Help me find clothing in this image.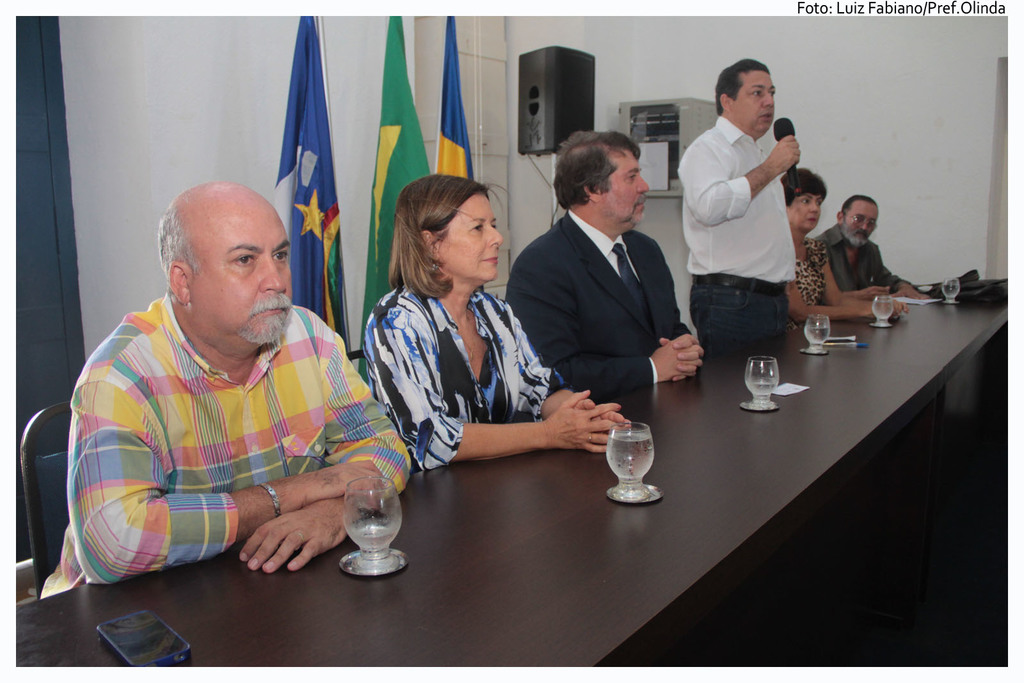
Found it: pyautogui.locateOnScreen(815, 223, 911, 295).
